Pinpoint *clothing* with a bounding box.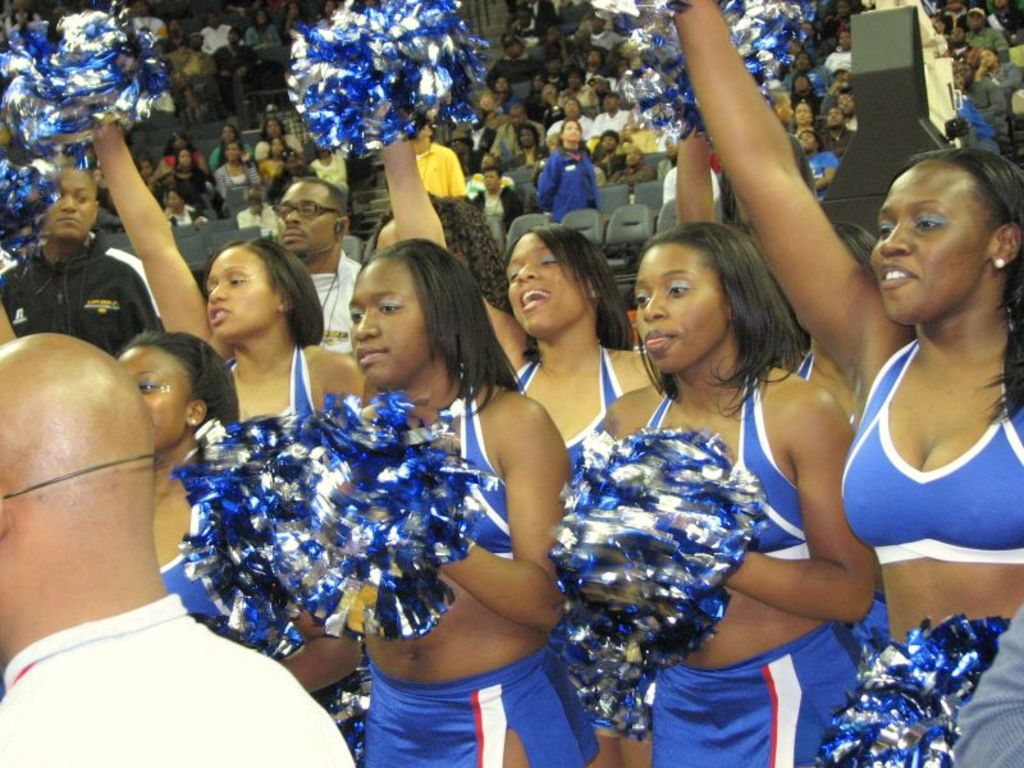
bbox=(438, 384, 512, 559).
